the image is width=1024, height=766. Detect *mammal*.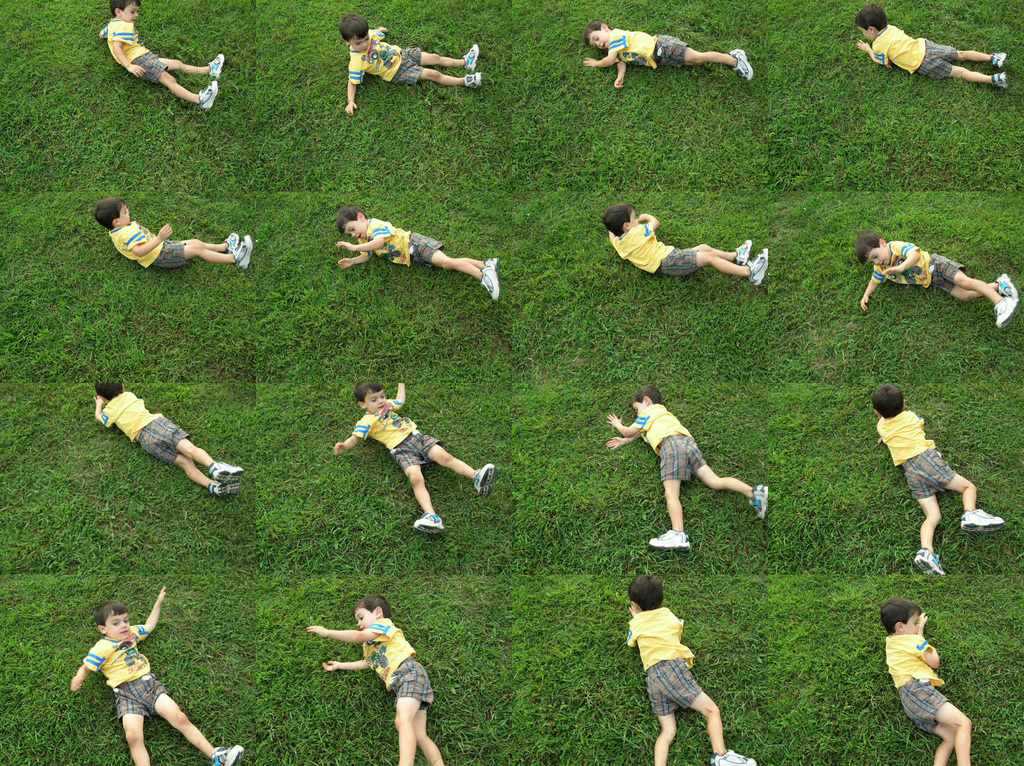
Detection: l=626, t=574, r=754, b=765.
